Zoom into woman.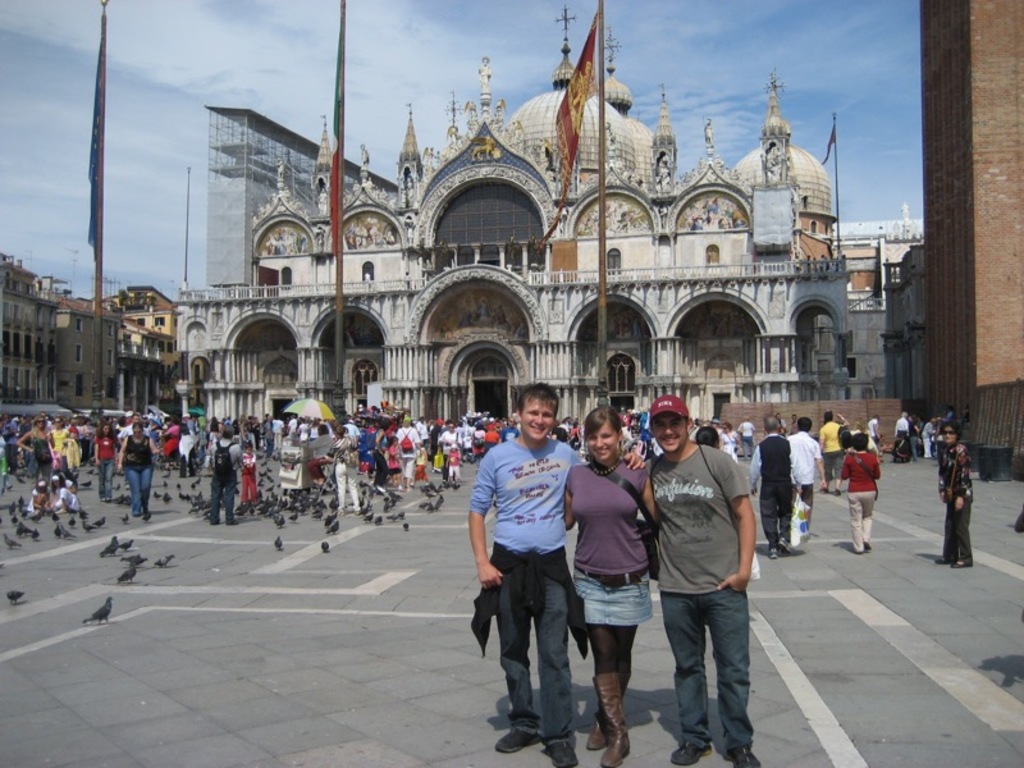
Zoom target: [113,422,161,516].
